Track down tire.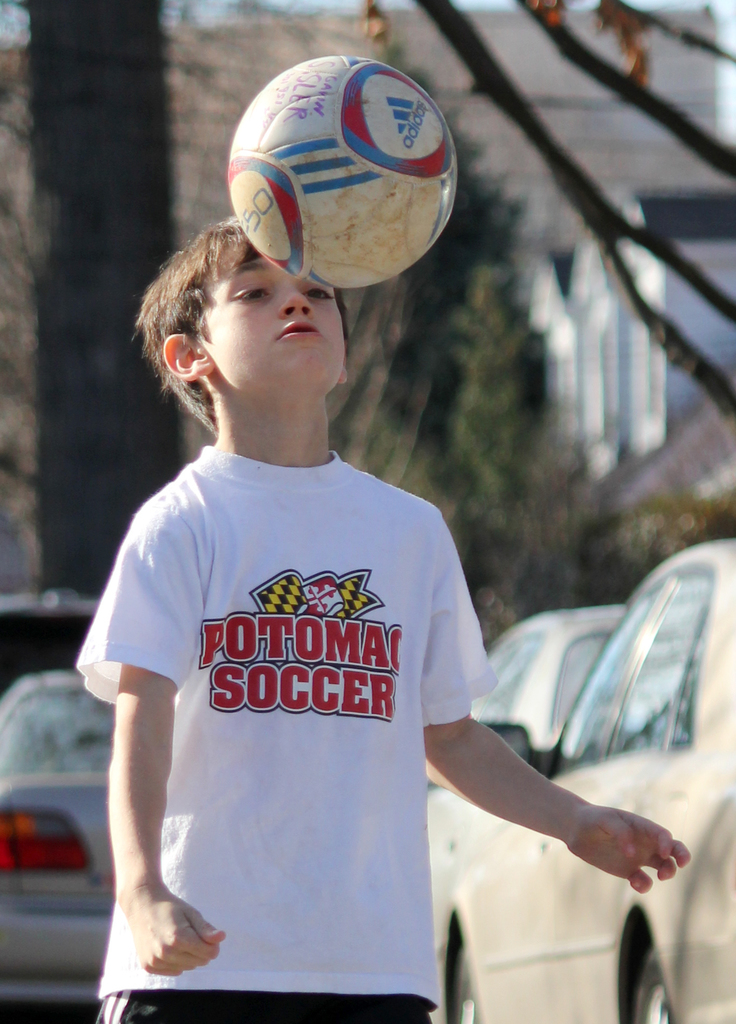
Tracked to crop(625, 944, 675, 1023).
